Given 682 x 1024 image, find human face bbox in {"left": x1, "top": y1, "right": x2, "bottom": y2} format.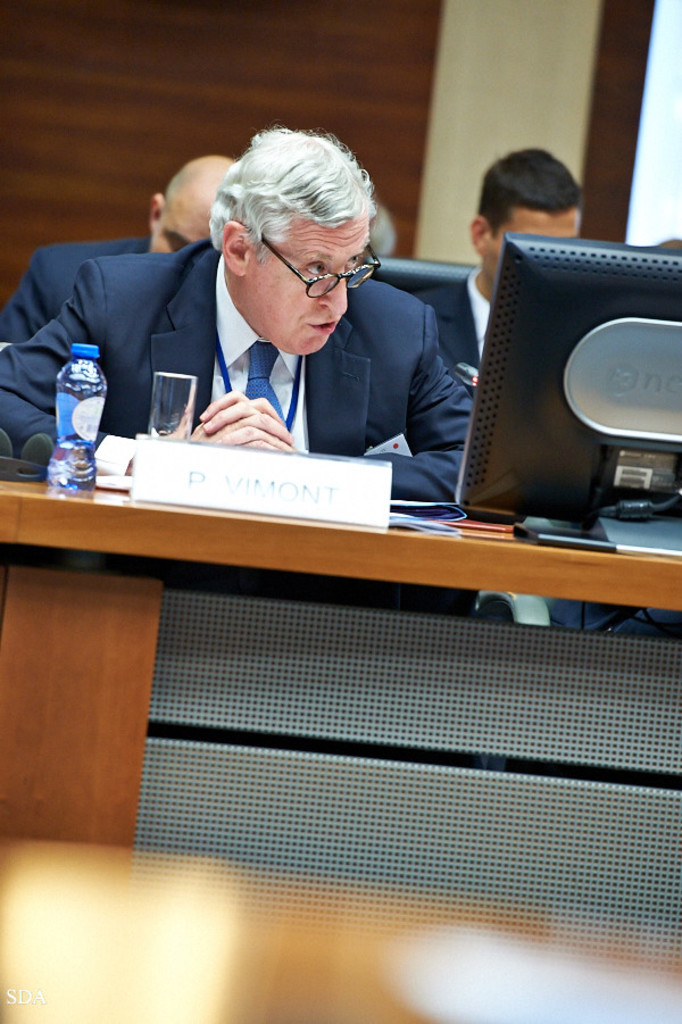
{"left": 157, "top": 186, "right": 214, "bottom": 255}.
